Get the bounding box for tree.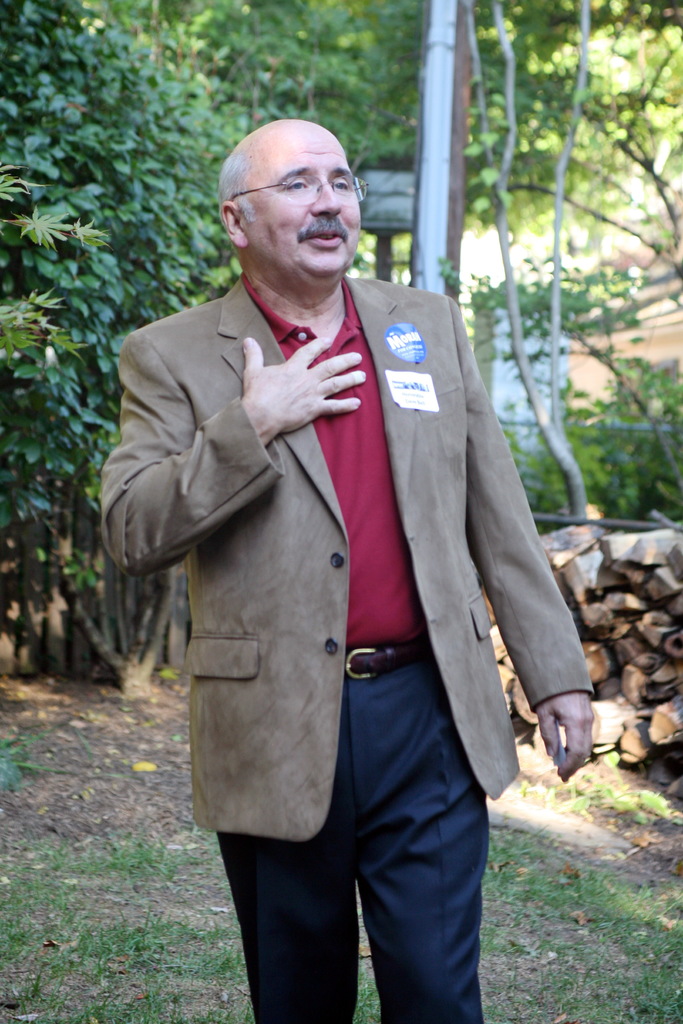
x1=83 y1=0 x2=682 y2=548.
